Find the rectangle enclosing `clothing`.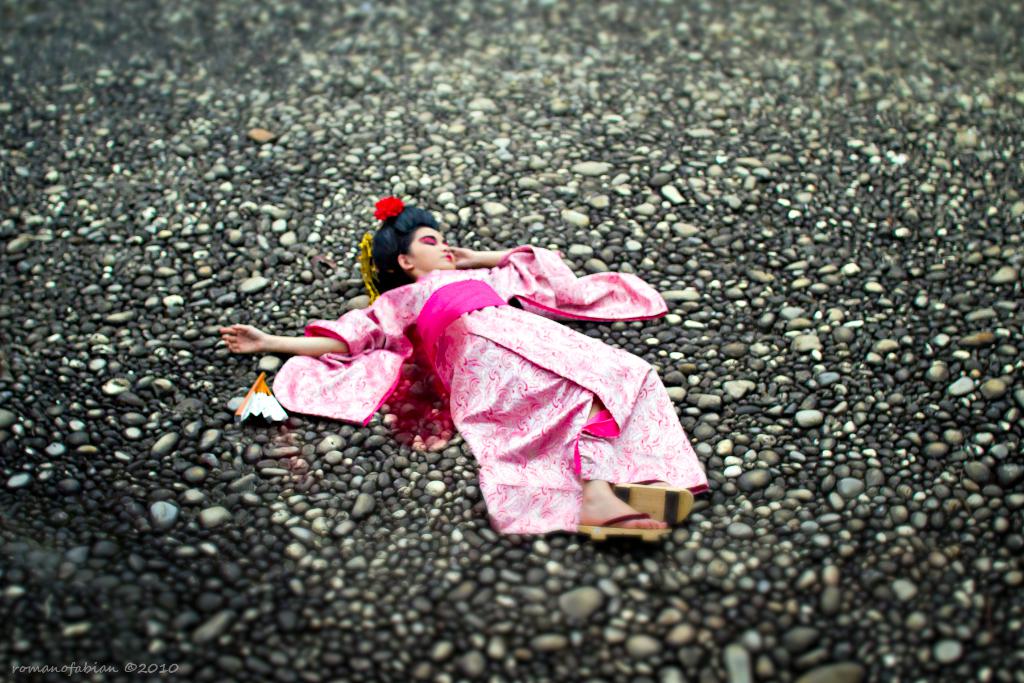
[left=270, top=242, right=710, bottom=534].
